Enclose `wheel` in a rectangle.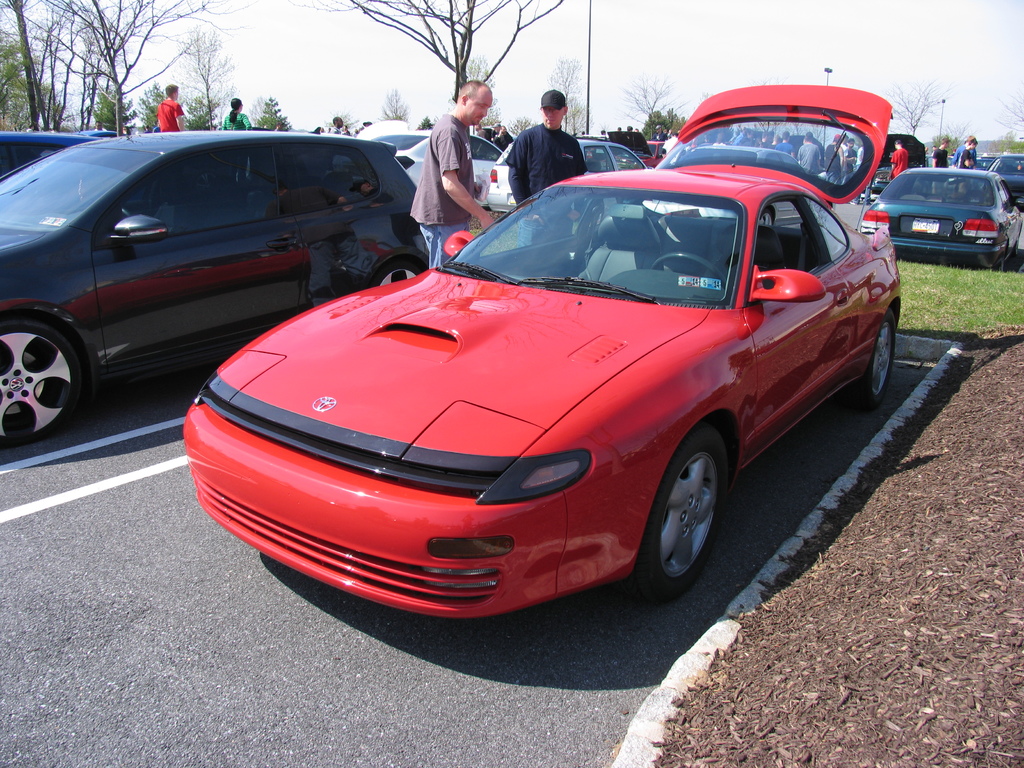
(840,308,897,412).
